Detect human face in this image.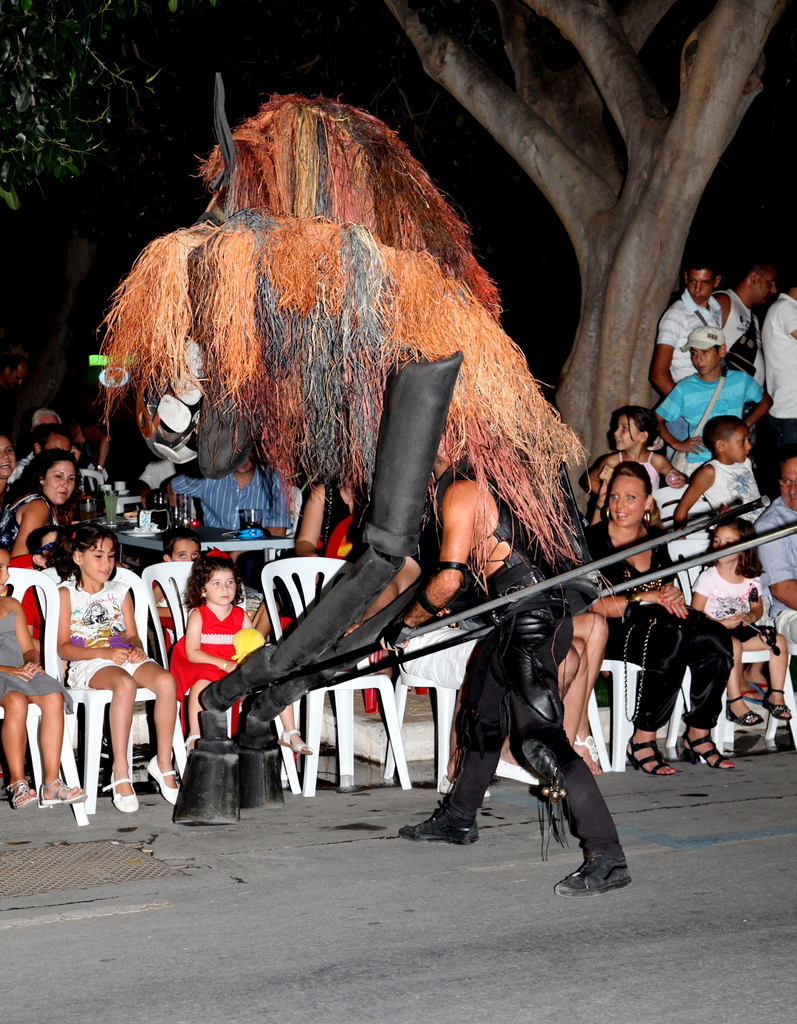
Detection: bbox=[606, 476, 646, 528].
